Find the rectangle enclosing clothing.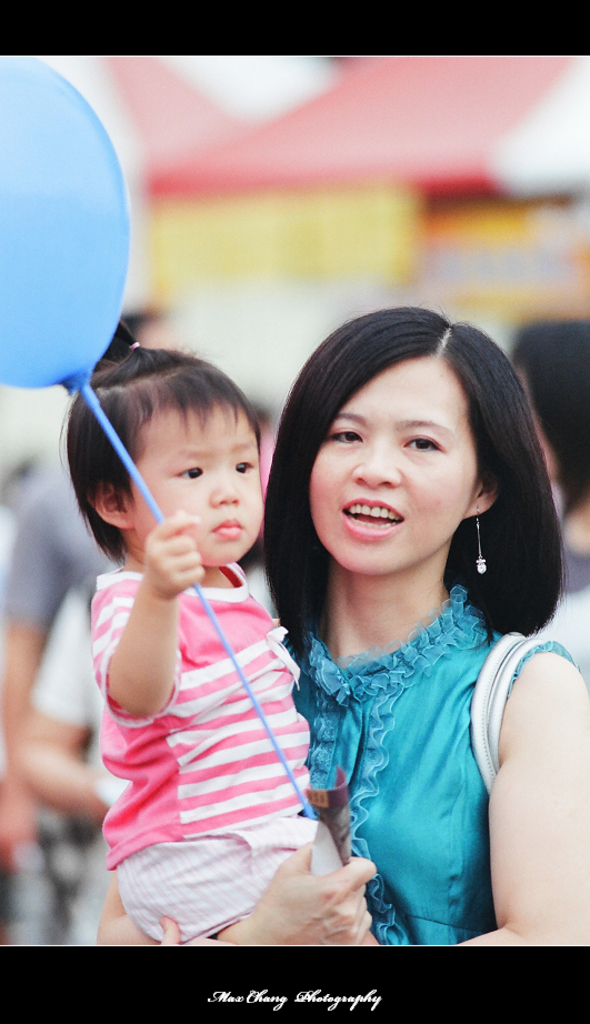
<bbox>89, 494, 318, 896</bbox>.
